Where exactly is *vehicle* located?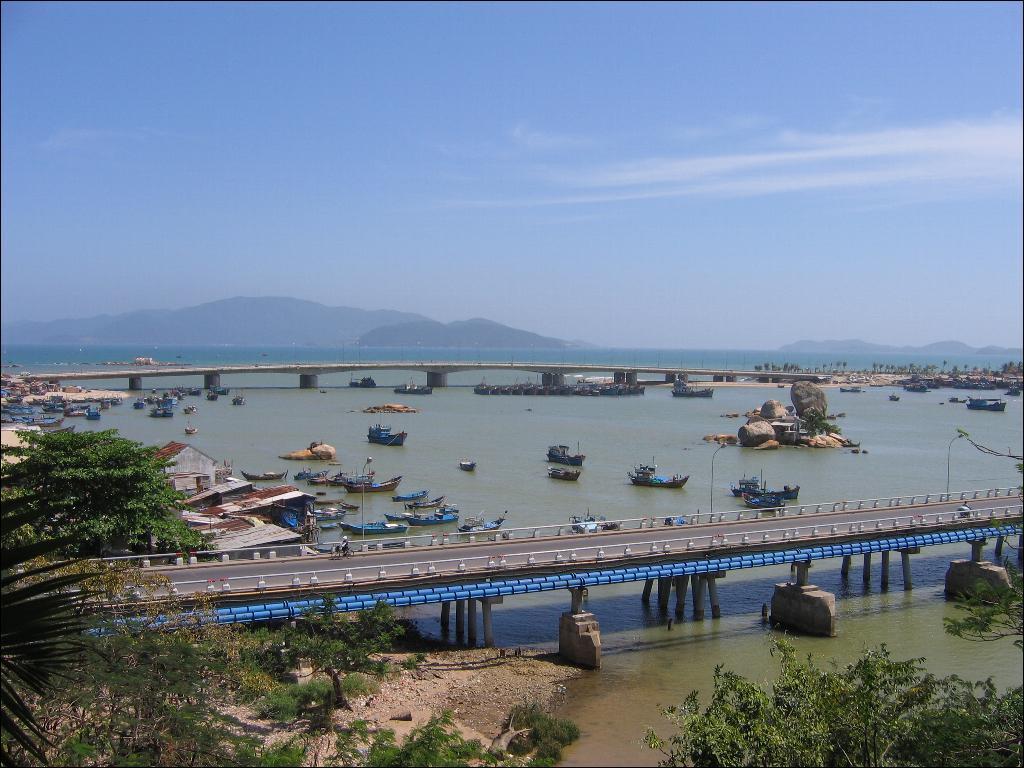
Its bounding box is x1=322, y1=472, x2=346, y2=486.
